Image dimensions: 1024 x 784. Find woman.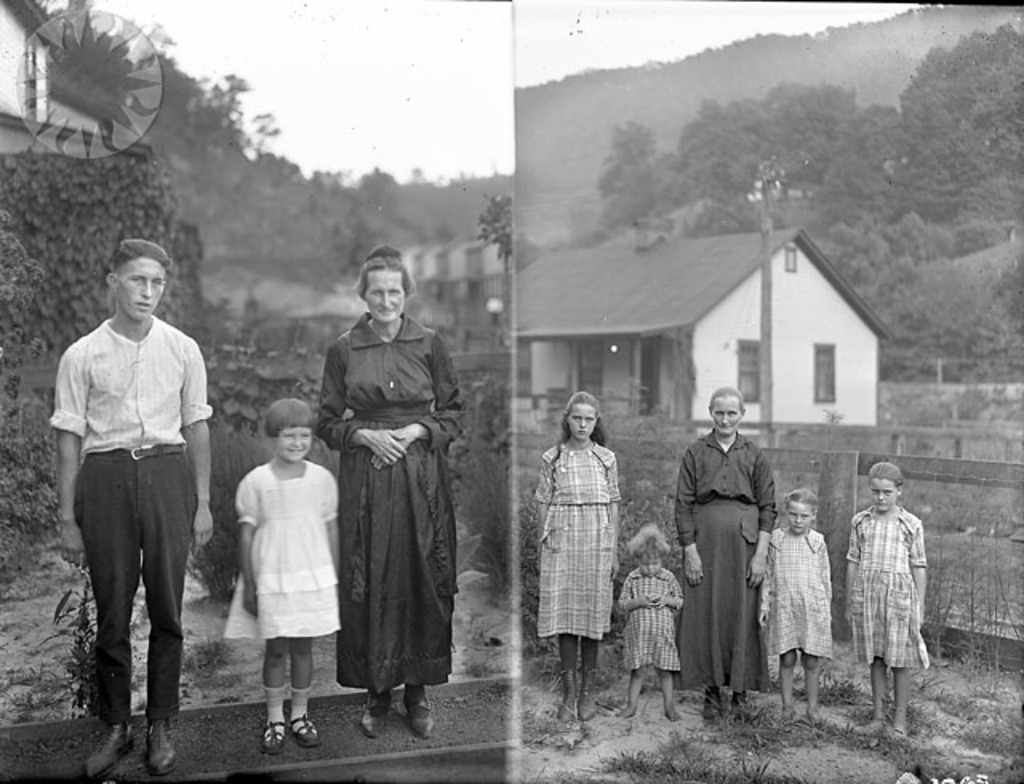
pyautogui.locateOnScreen(672, 389, 779, 723).
